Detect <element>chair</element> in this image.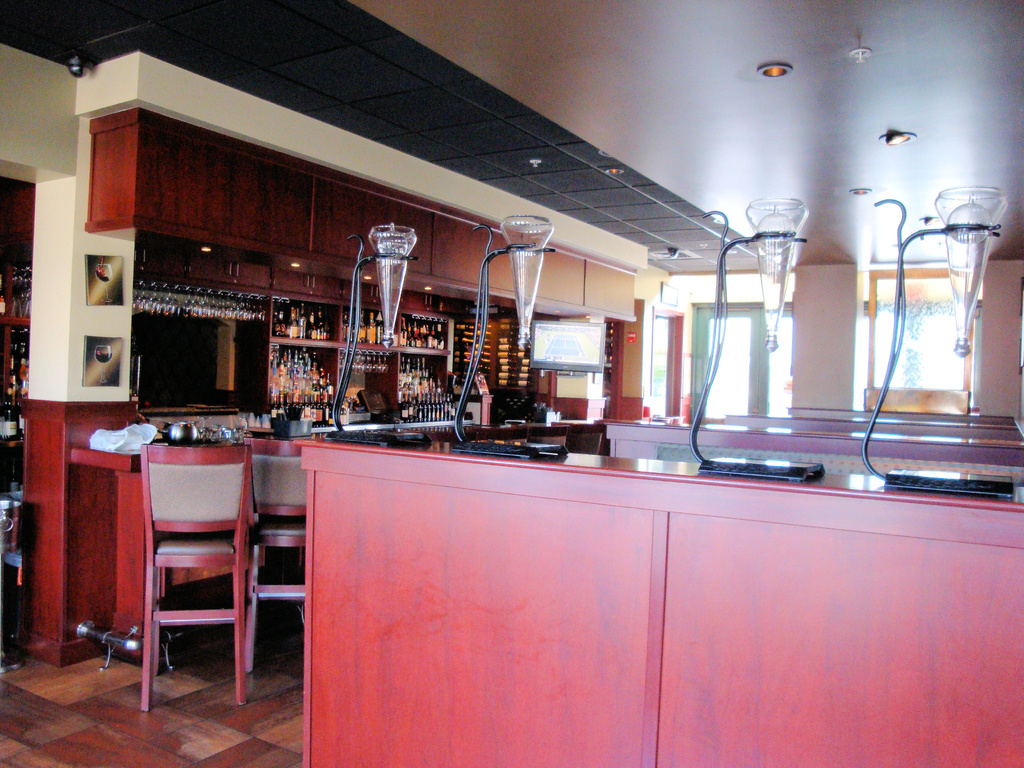
Detection: [115,435,257,709].
